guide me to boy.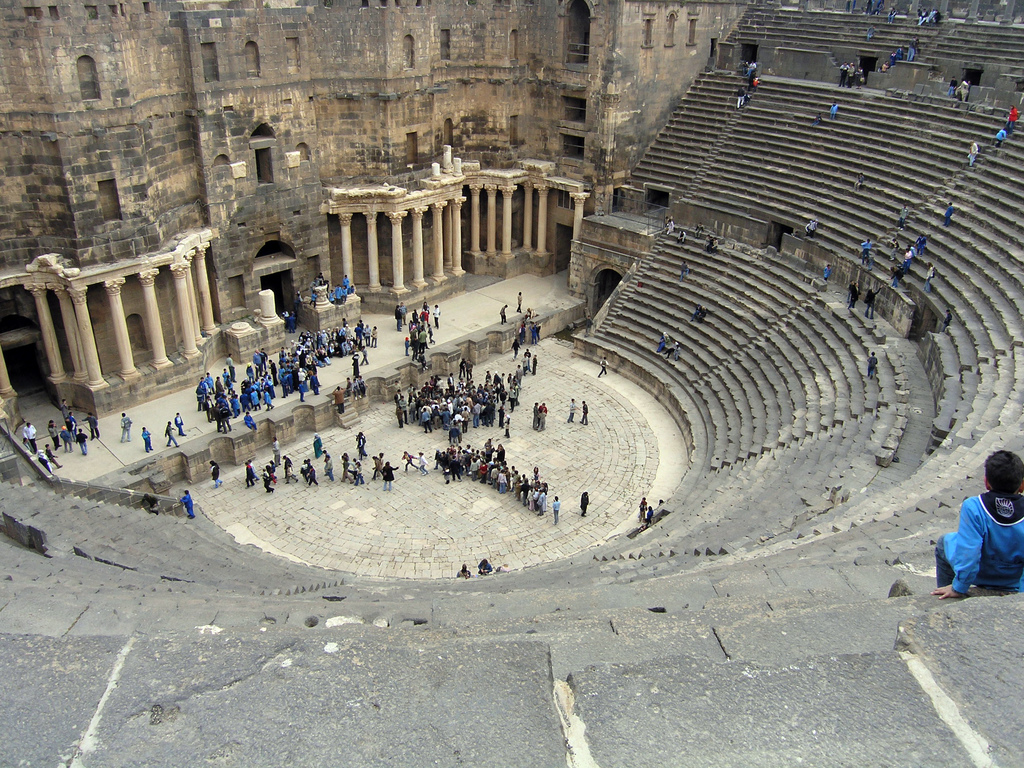
Guidance: 500, 305, 508, 324.
